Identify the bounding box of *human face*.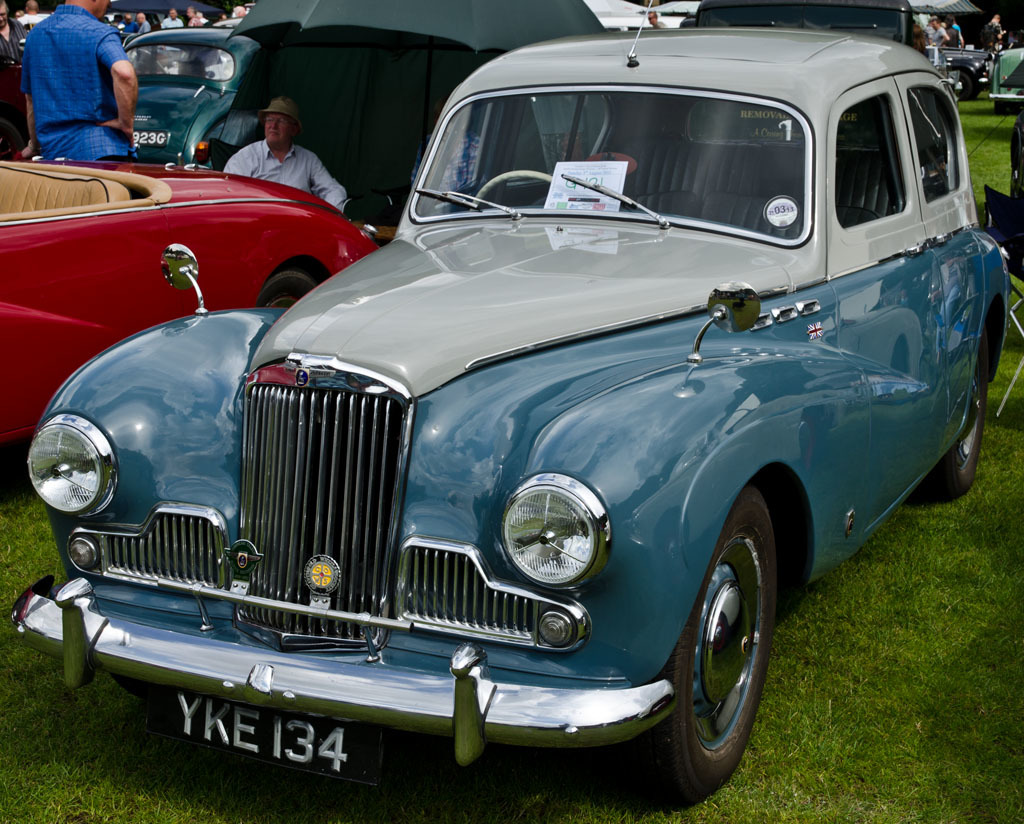
[x1=172, y1=15, x2=174, y2=16].
